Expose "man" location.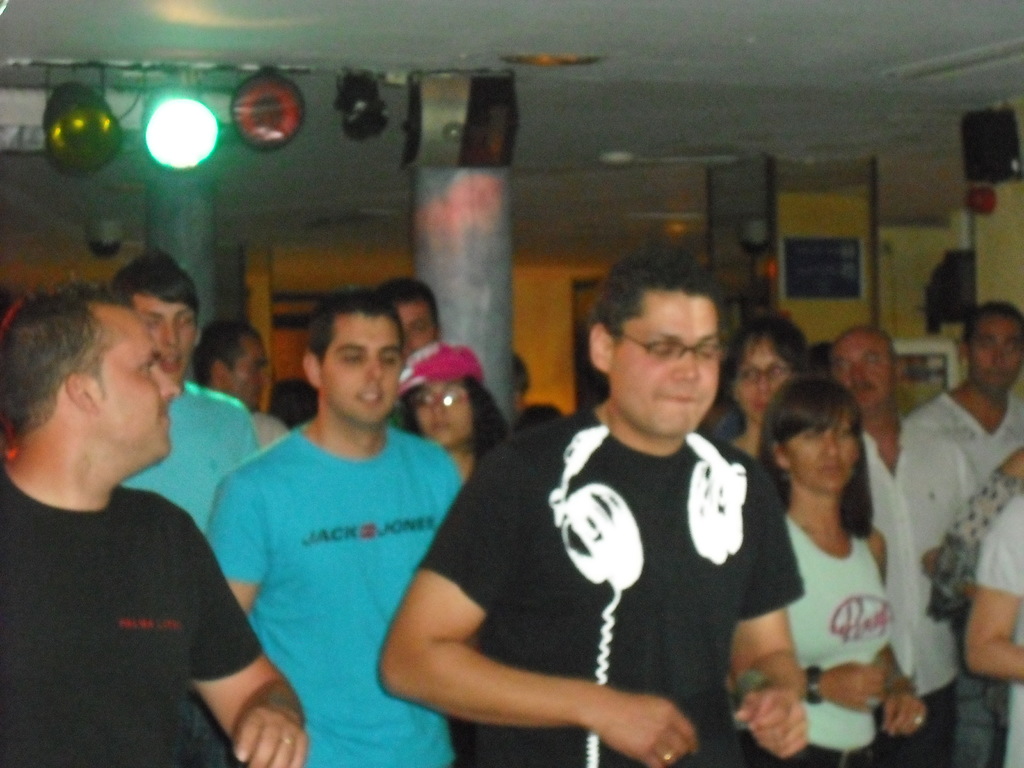
Exposed at l=375, t=254, r=816, b=767.
